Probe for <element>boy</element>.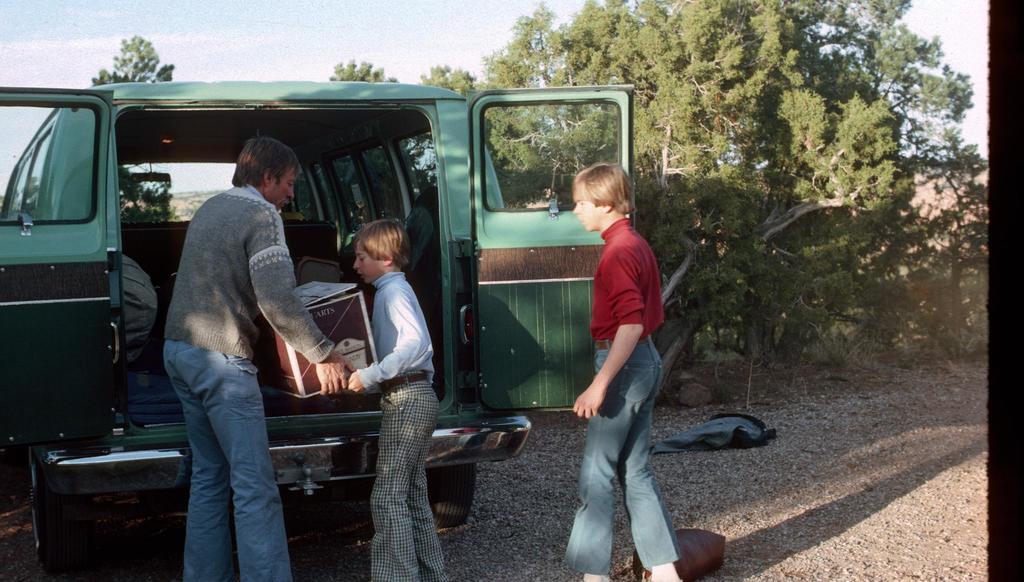
Probe result: <box>348,217,445,579</box>.
